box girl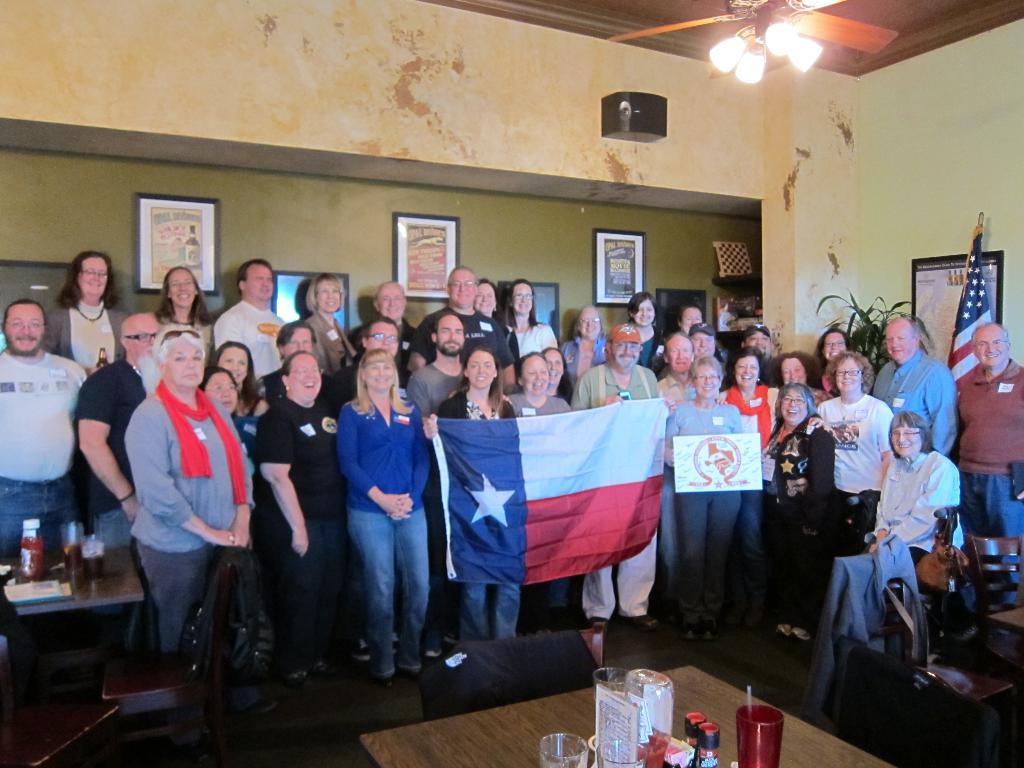
[left=819, top=352, right=888, bottom=636]
